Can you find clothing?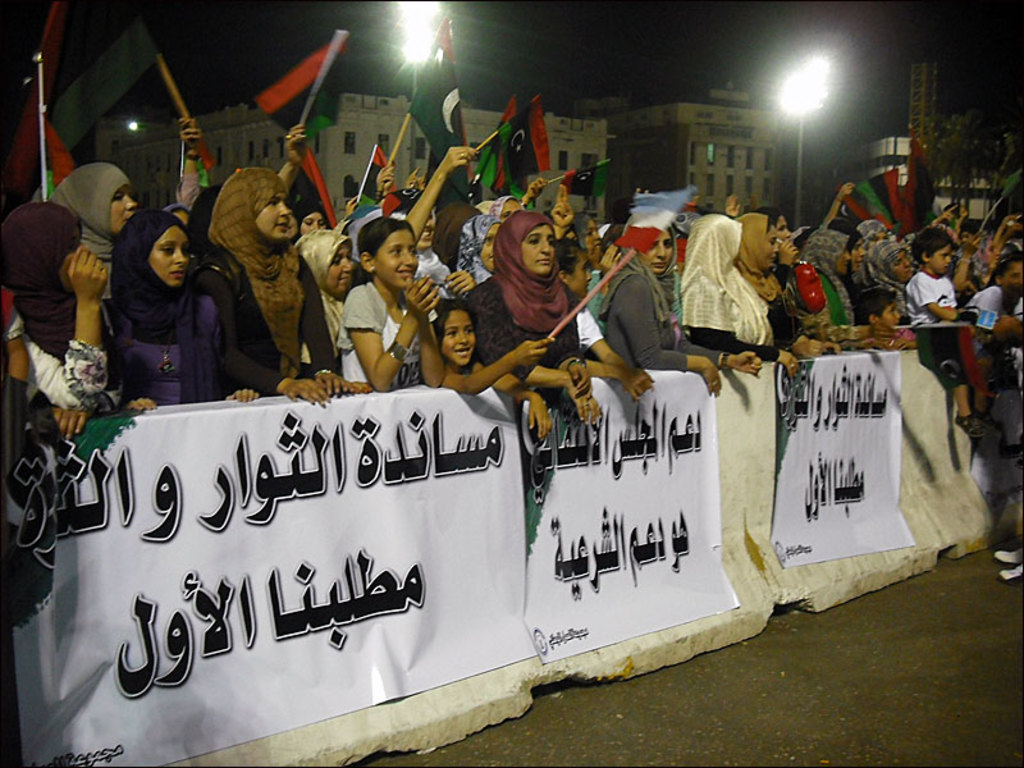
Yes, bounding box: box(211, 265, 394, 388).
